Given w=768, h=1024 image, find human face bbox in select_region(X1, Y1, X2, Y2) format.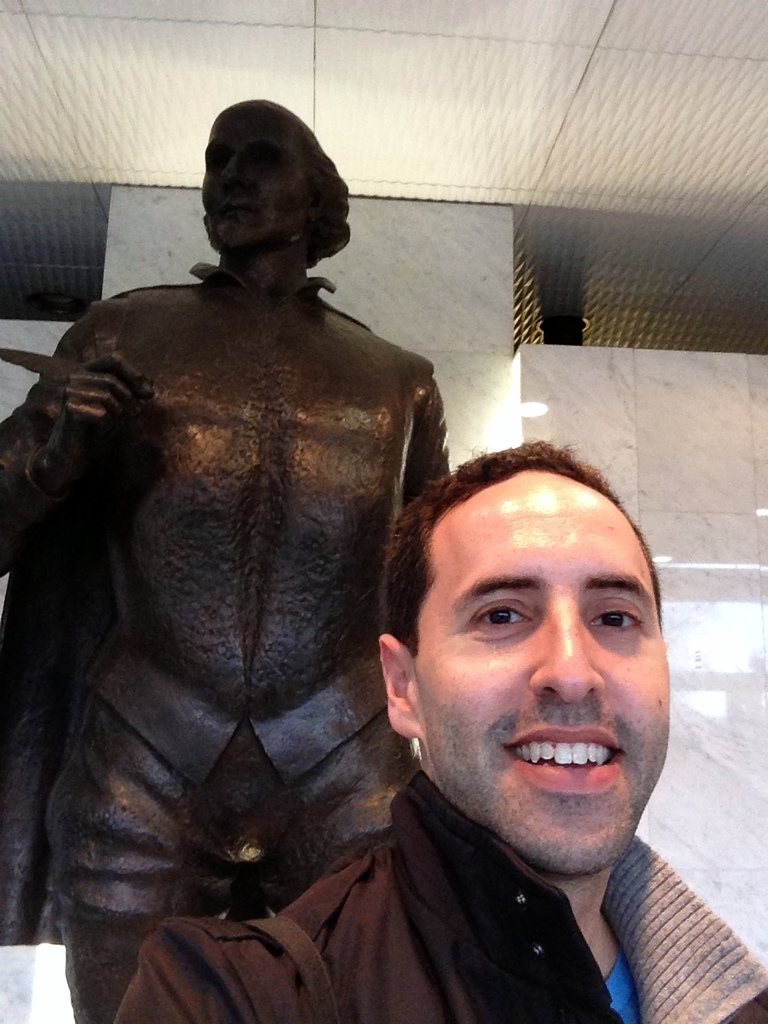
select_region(194, 97, 306, 258).
